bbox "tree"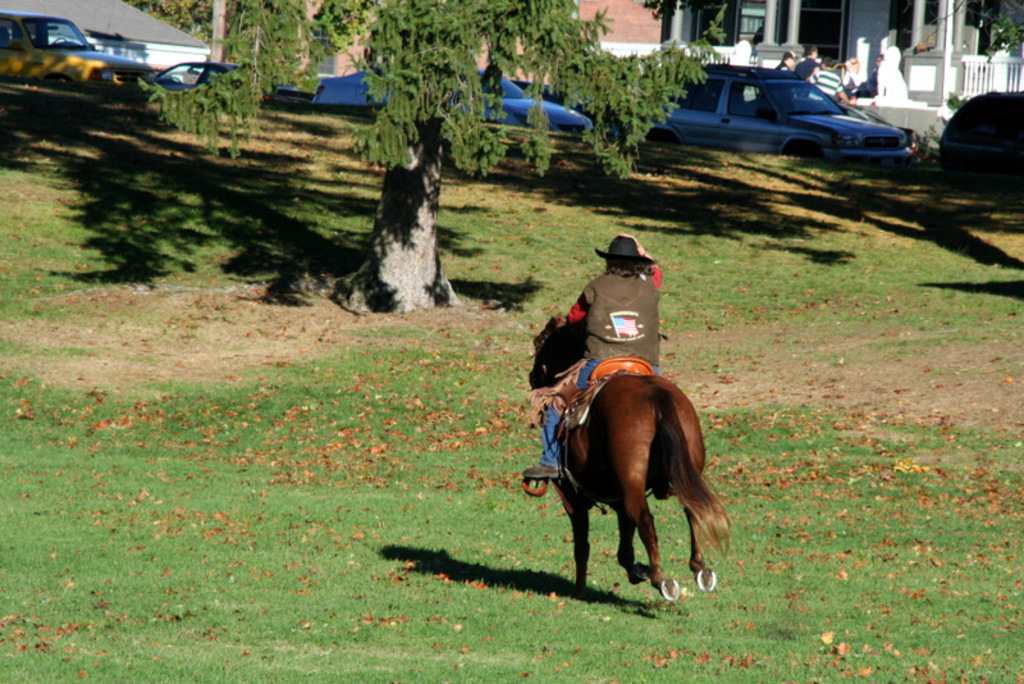
134, 0, 728, 319
